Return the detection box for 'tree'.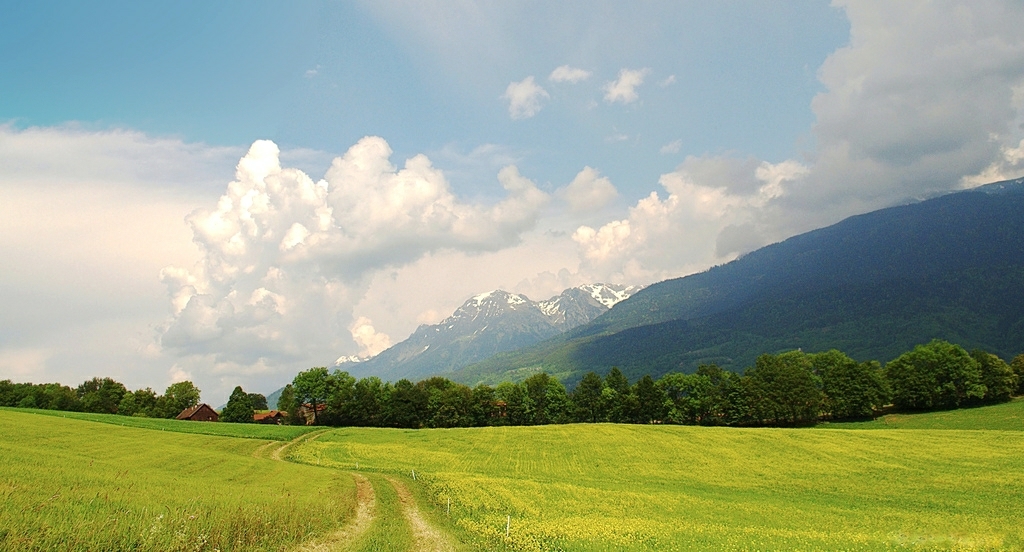
879, 331, 1000, 412.
